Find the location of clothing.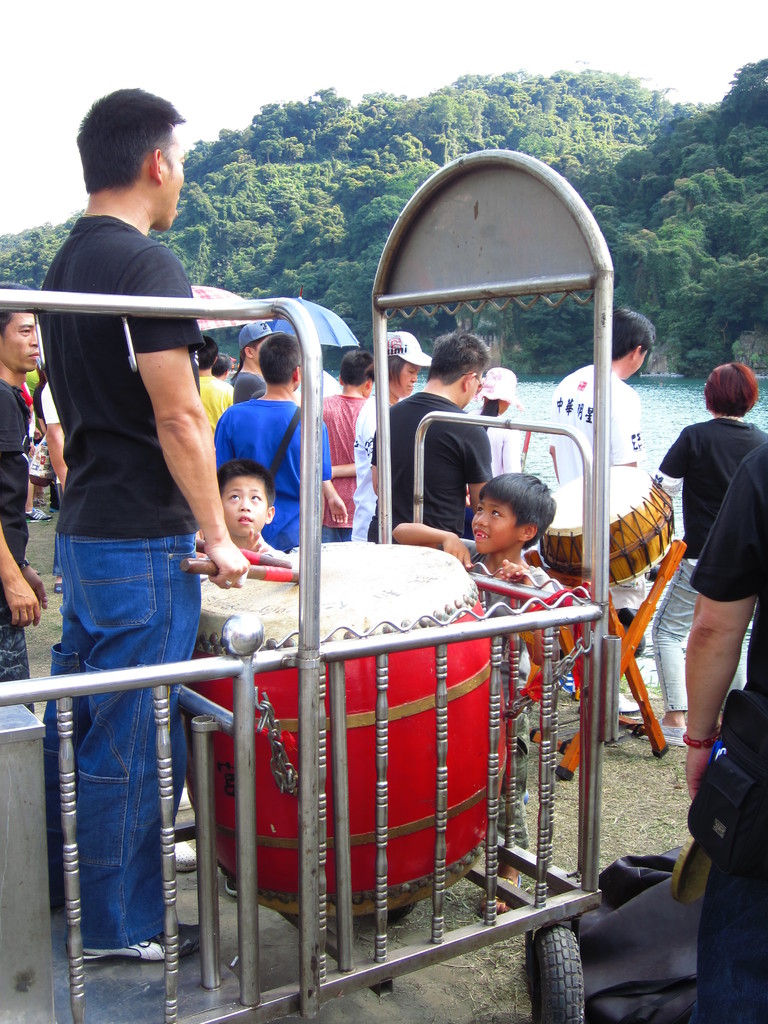
Location: 296:396:367:539.
